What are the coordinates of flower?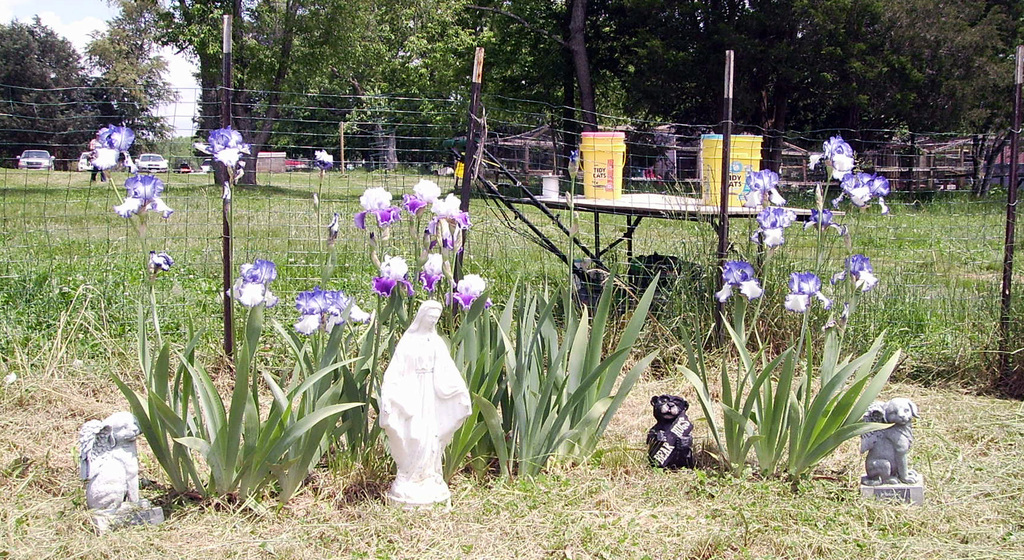
pyautogui.locateOnScreen(808, 135, 850, 180).
